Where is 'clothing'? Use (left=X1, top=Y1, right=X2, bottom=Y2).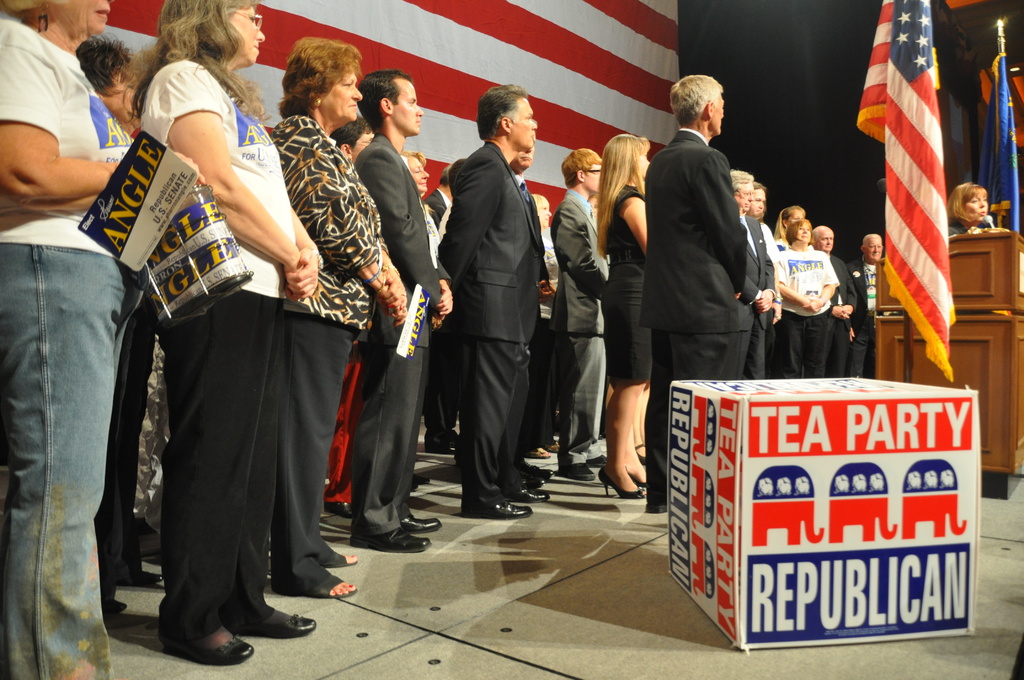
(left=265, top=108, right=385, bottom=599).
